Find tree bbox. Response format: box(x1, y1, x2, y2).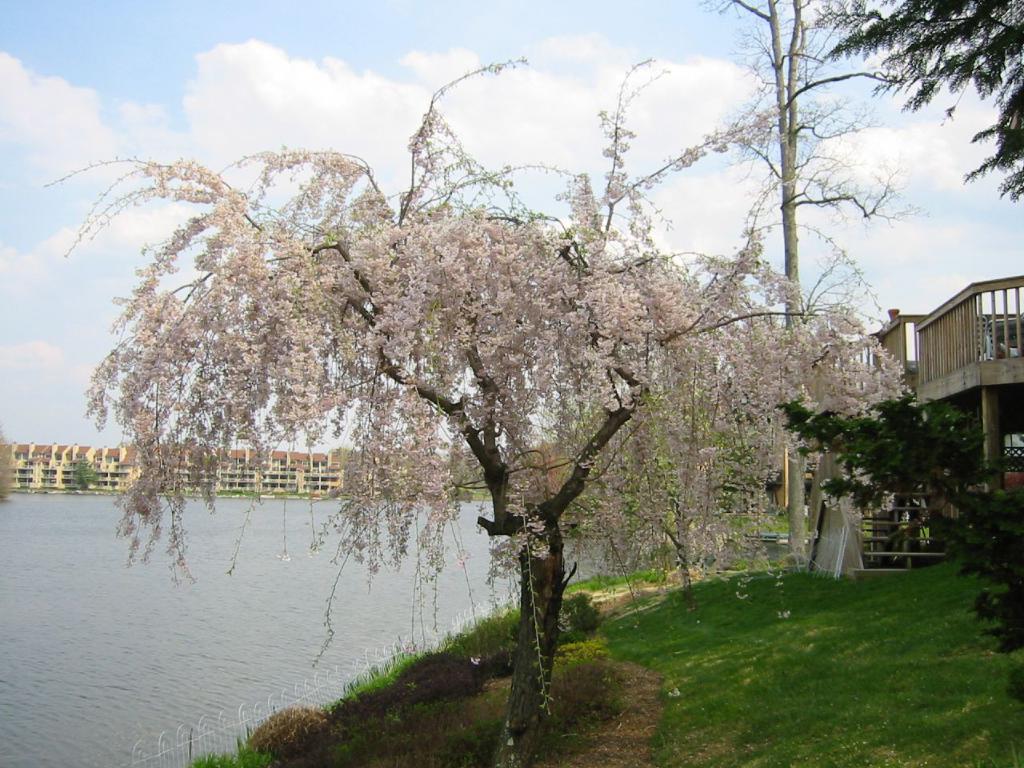
box(811, 0, 1023, 202).
